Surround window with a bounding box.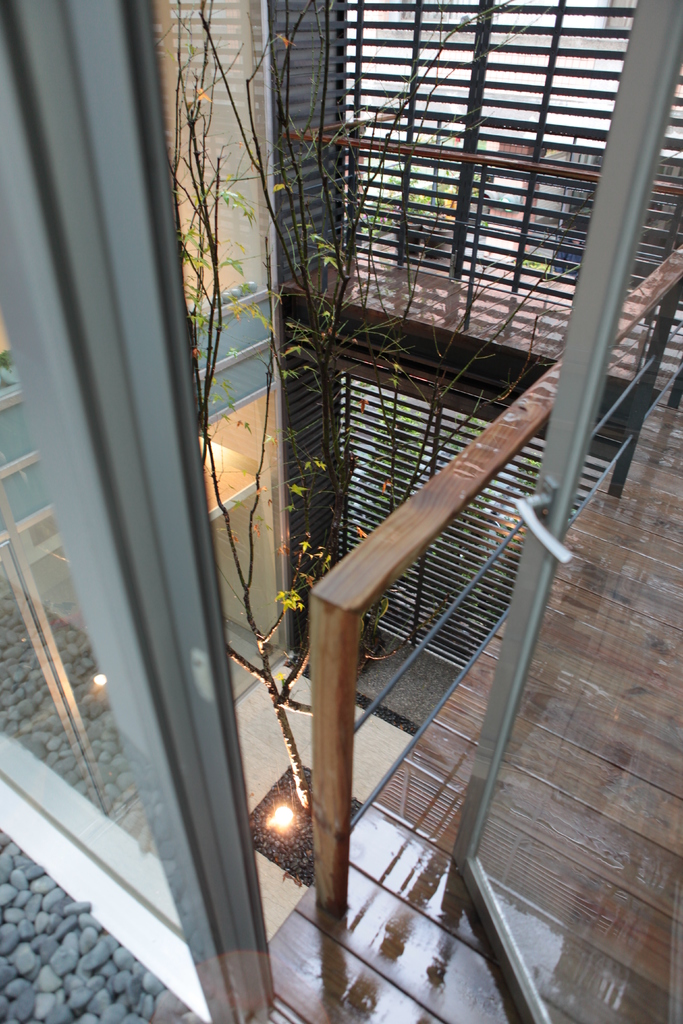
x1=261, y1=0, x2=682, y2=668.
